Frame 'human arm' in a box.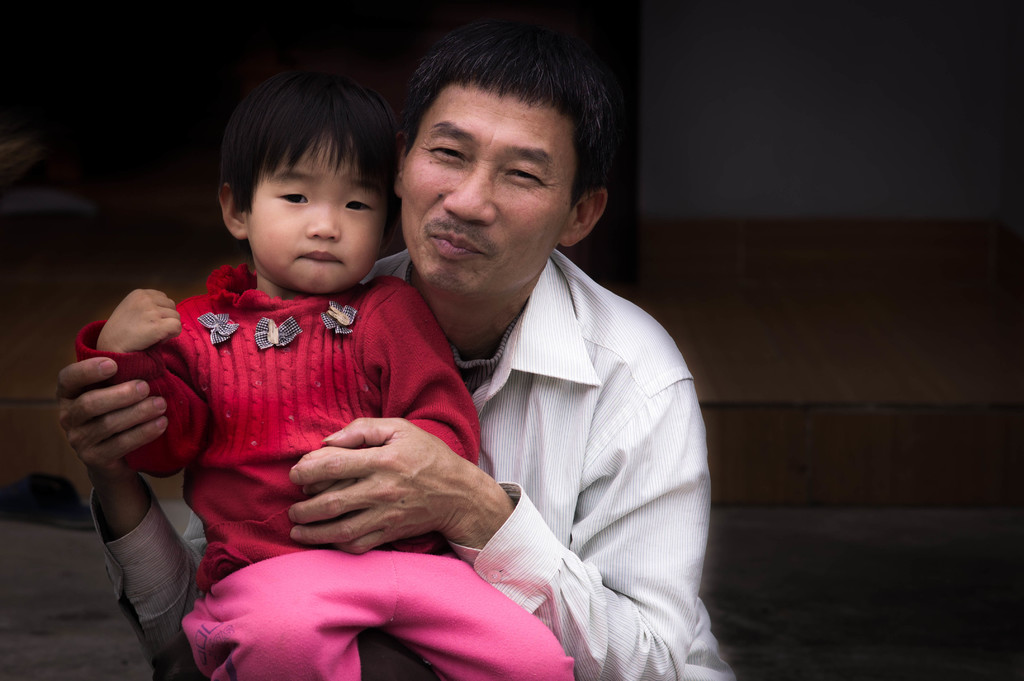
select_region(288, 330, 706, 677).
